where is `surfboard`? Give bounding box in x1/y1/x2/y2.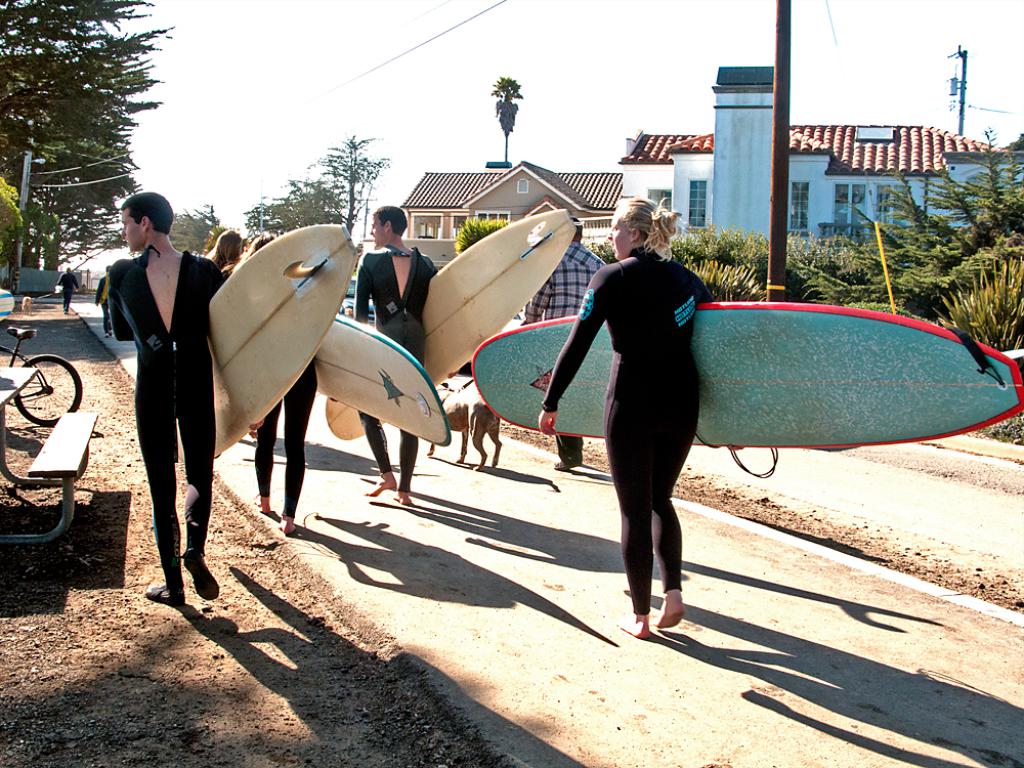
316/310/452/449.
